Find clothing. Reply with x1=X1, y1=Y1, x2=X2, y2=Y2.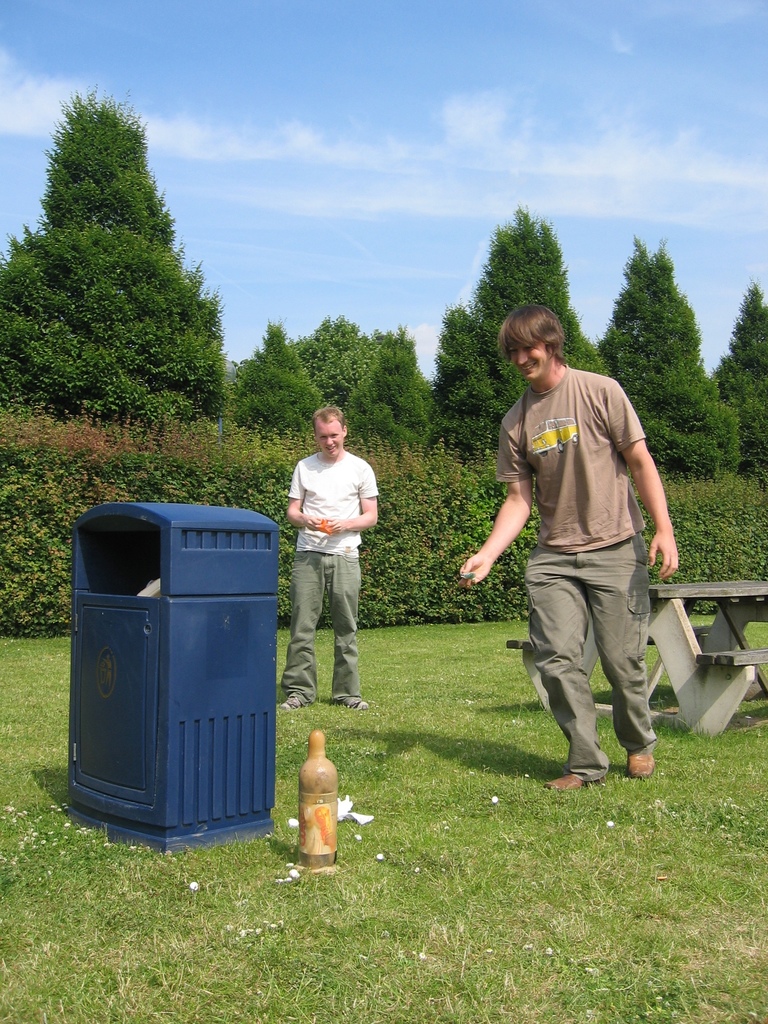
x1=282, y1=458, x2=387, y2=708.
